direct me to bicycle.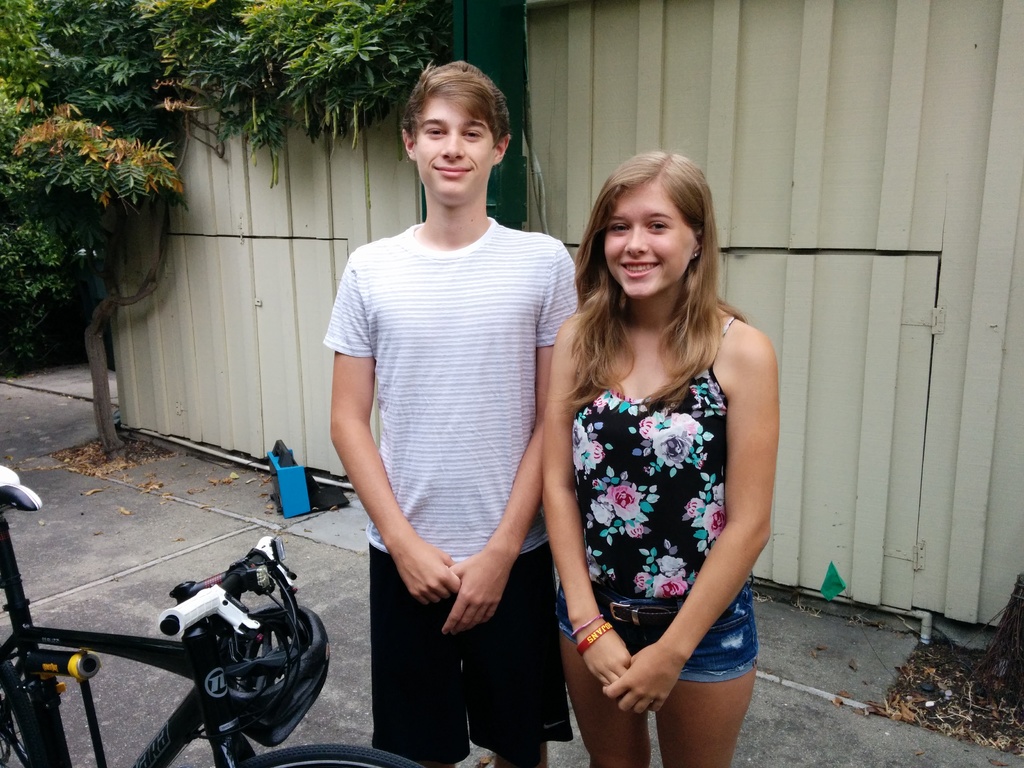
Direction: crop(45, 461, 362, 751).
